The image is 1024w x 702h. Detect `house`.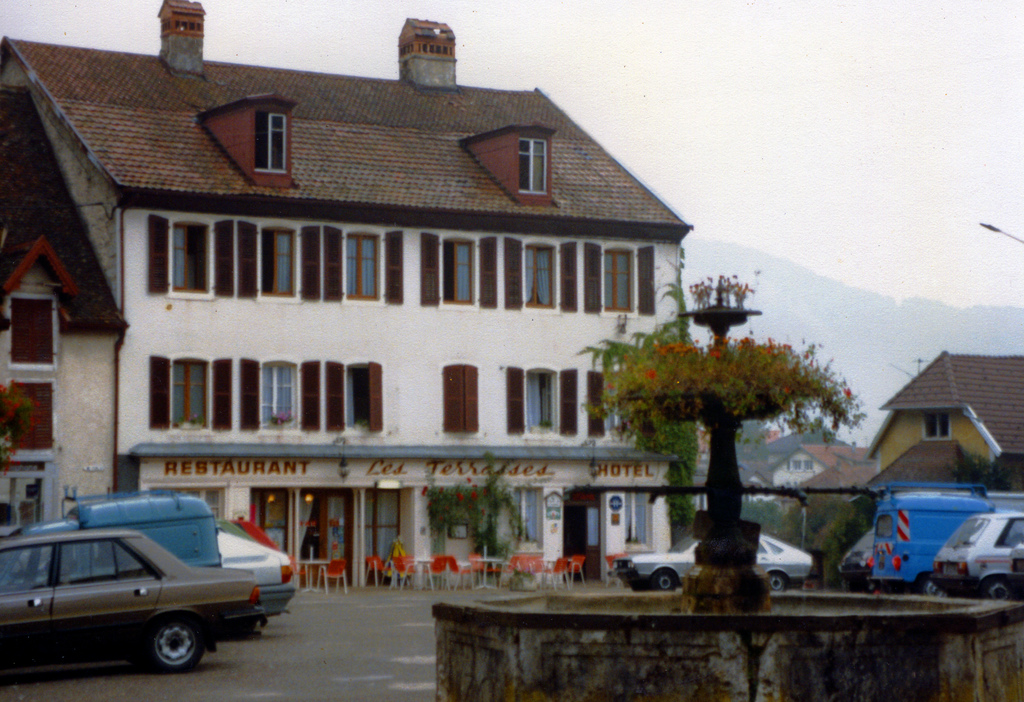
Detection: 769:440:879:503.
